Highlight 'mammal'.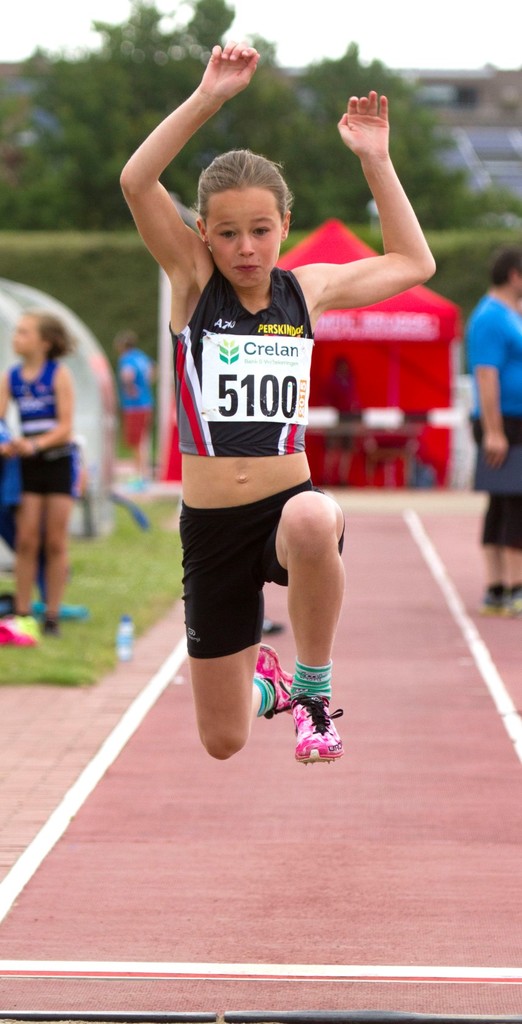
Highlighted region: bbox=[116, 328, 163, 477].
